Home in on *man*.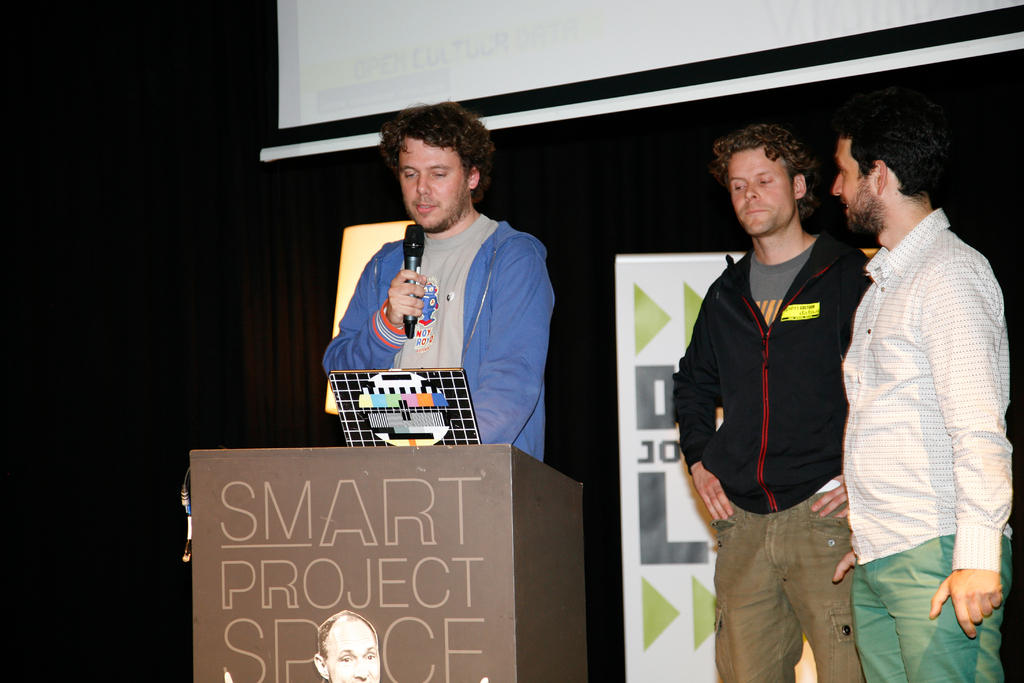
Homed in at (left=314, top=604, right=381, bottom=682).
